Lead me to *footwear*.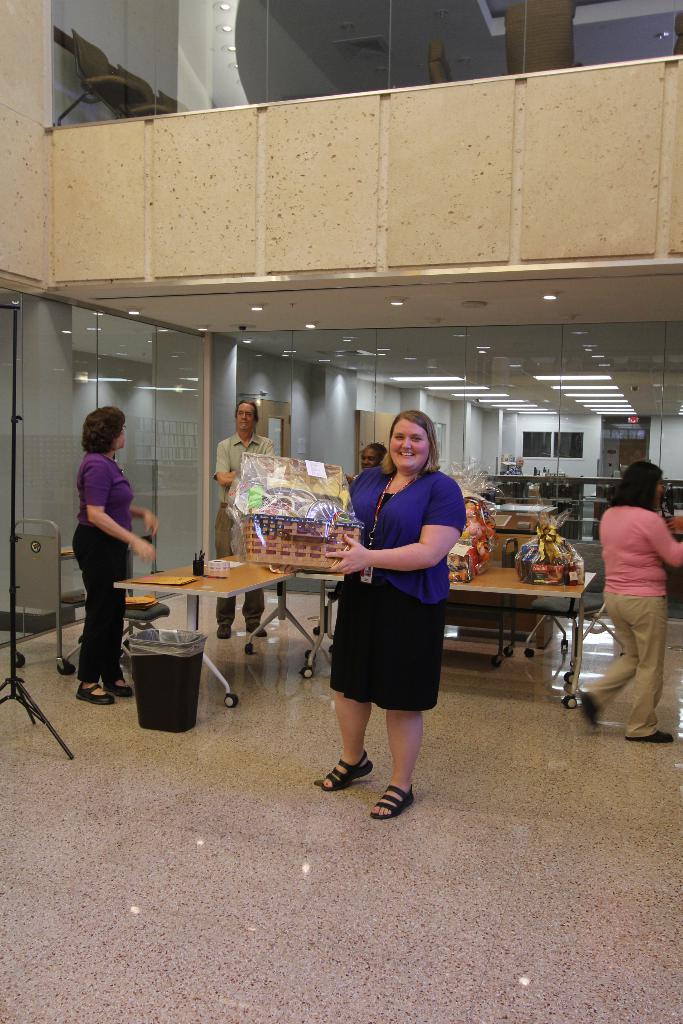
Lead to Rect(78, 682, 117, 706).
